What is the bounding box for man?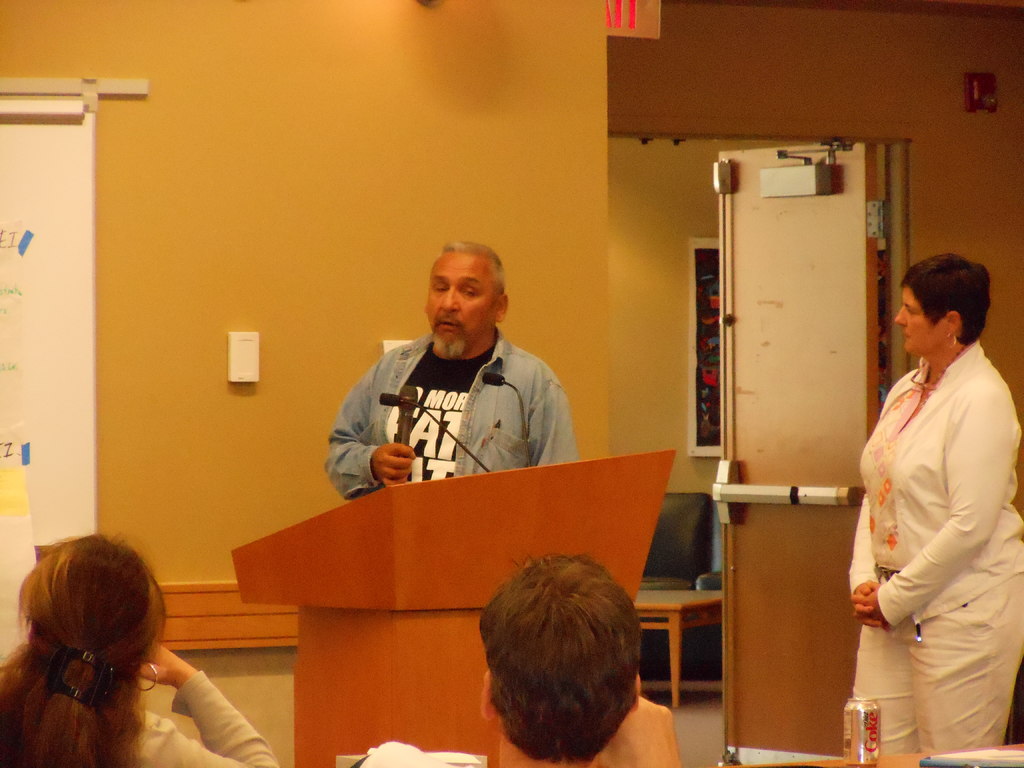
[477, 550, 680, 767].
